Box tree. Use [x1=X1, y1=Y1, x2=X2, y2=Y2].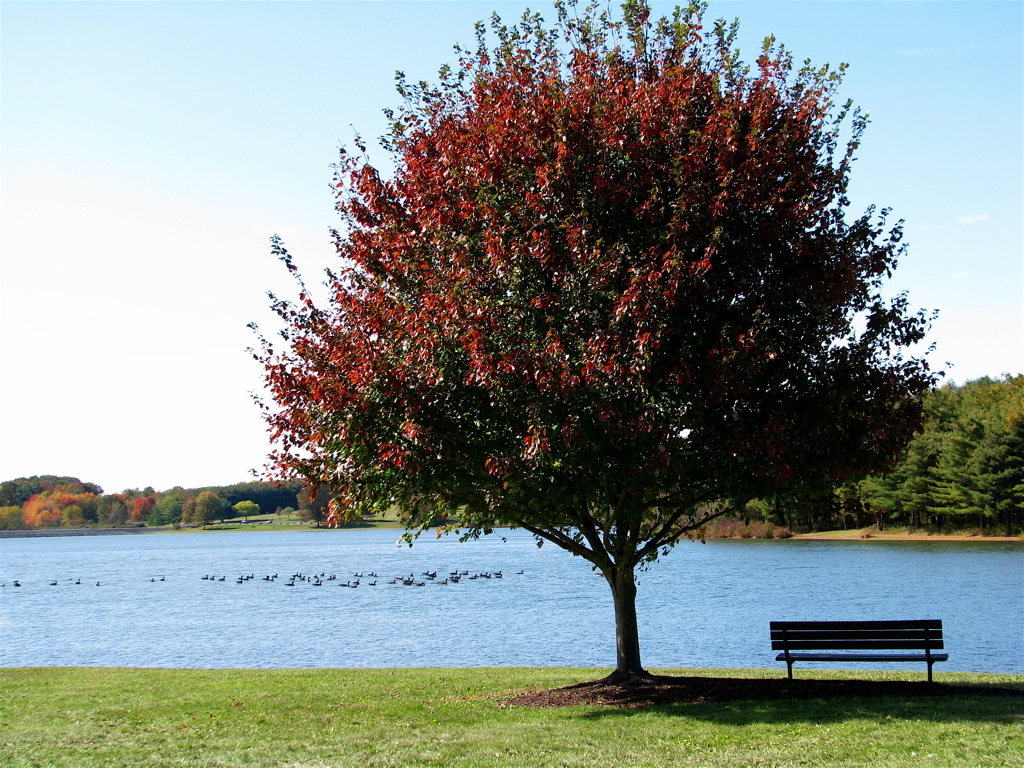
[x1=271, y1=472, x2=310, y2=517].
